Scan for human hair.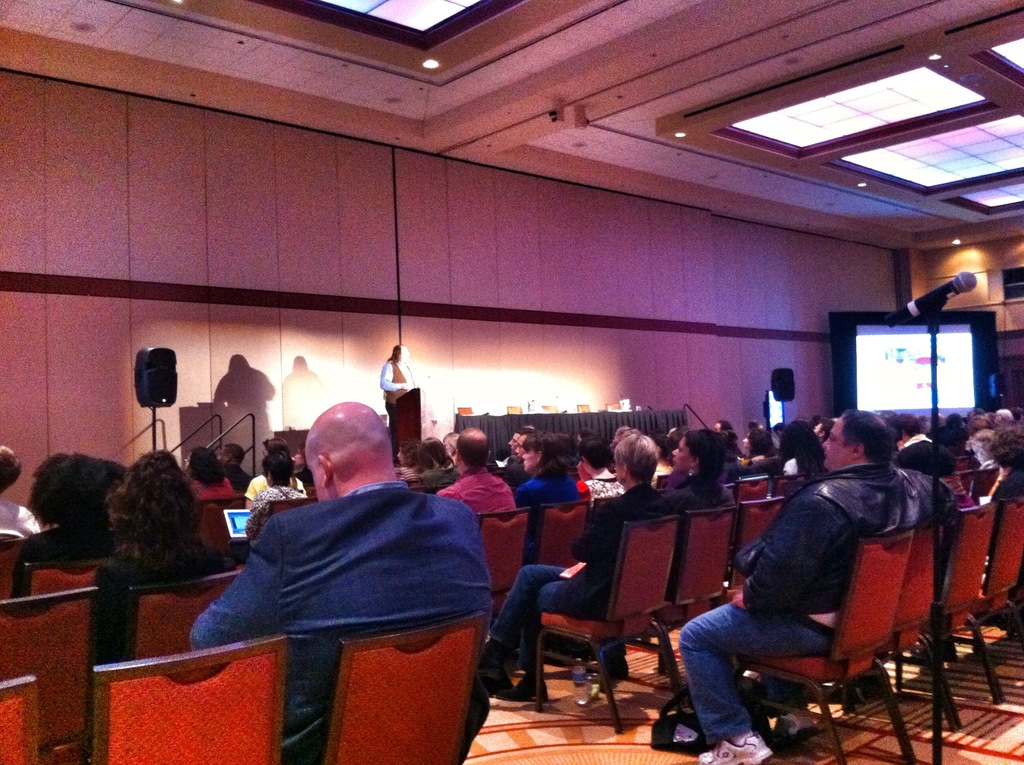
Scan result: [424,435,452,462].
